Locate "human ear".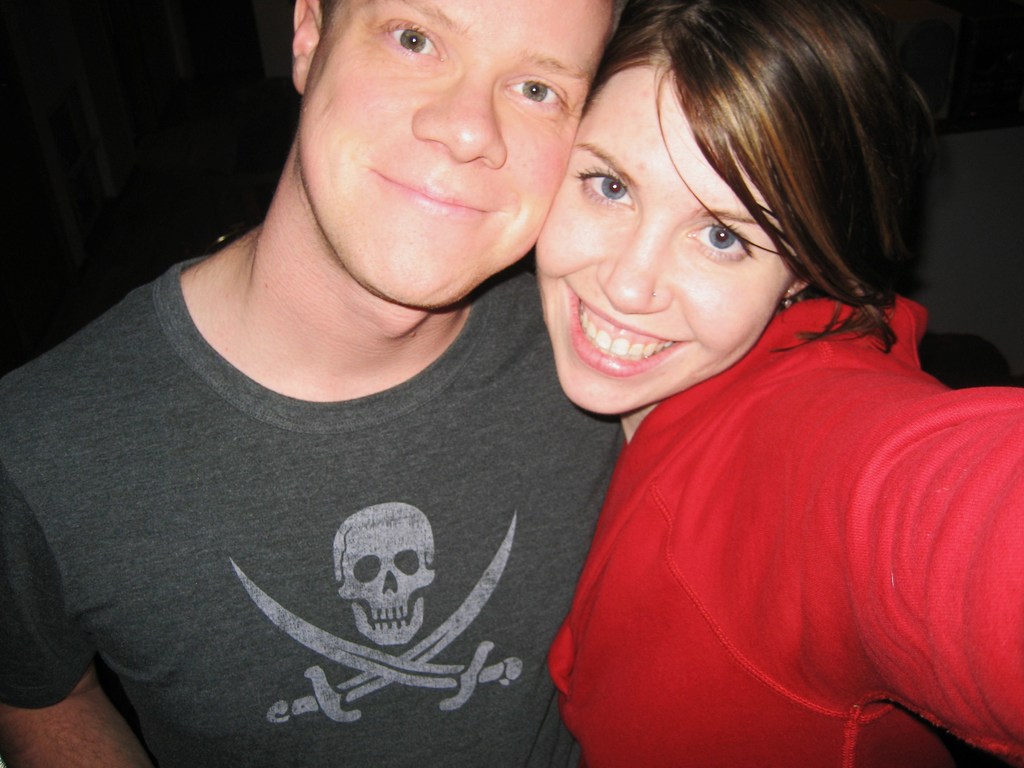
Bounding box: [x1=287, y1=0, x2=323, y2=90].
